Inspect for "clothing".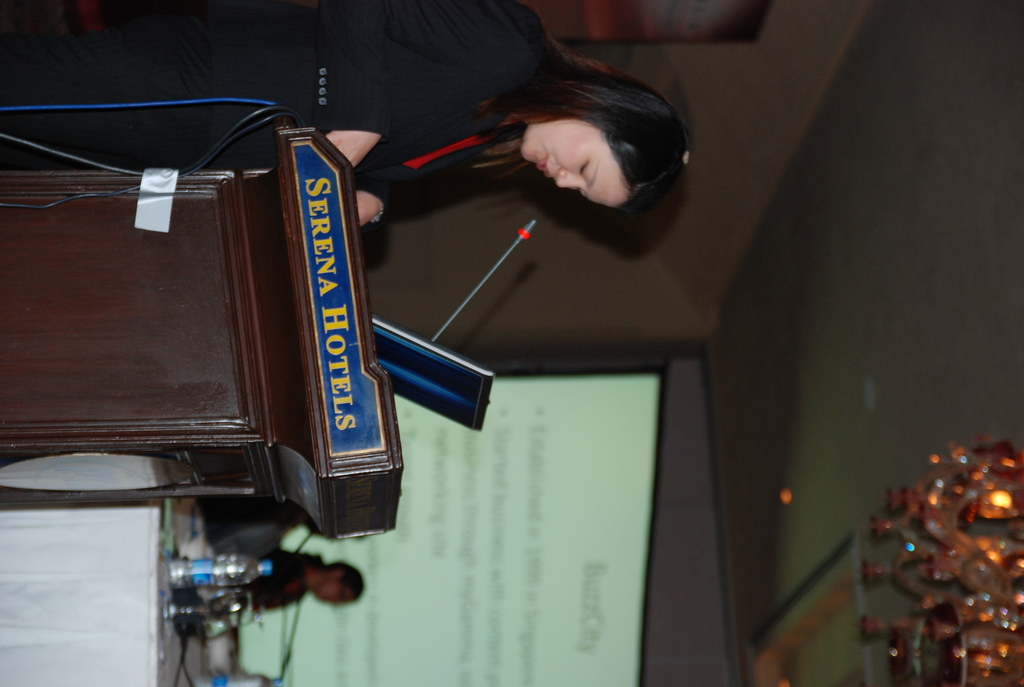
Inspection: bbox=(246, 548, 319, 610).
